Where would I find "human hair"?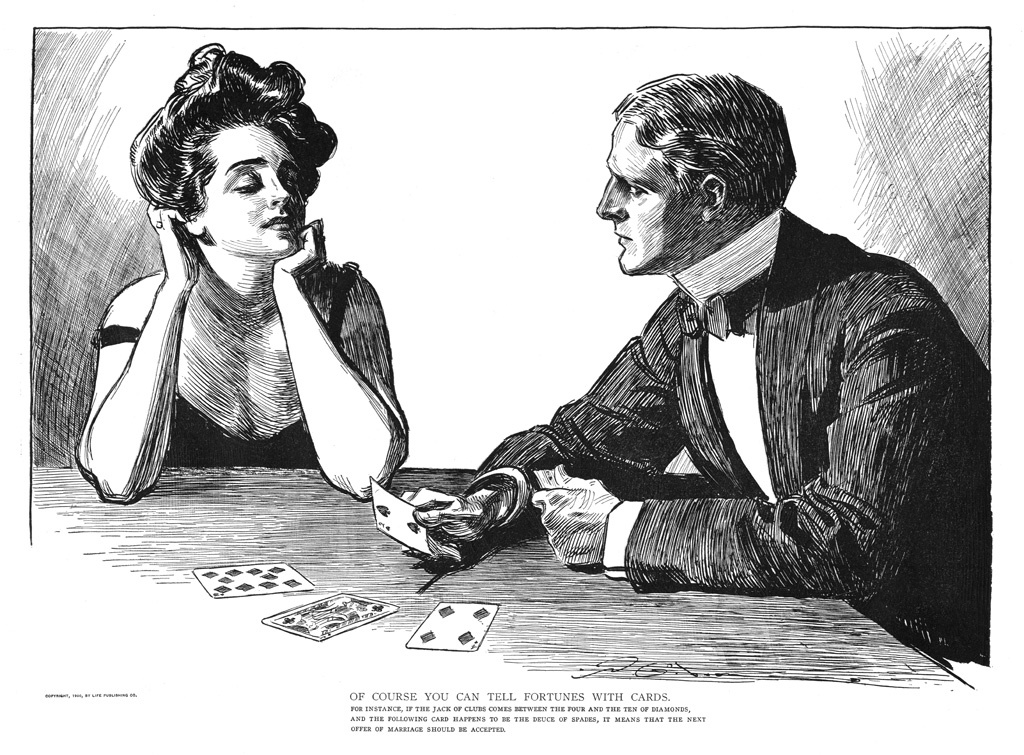
At region(601, 70, 787, 262).
